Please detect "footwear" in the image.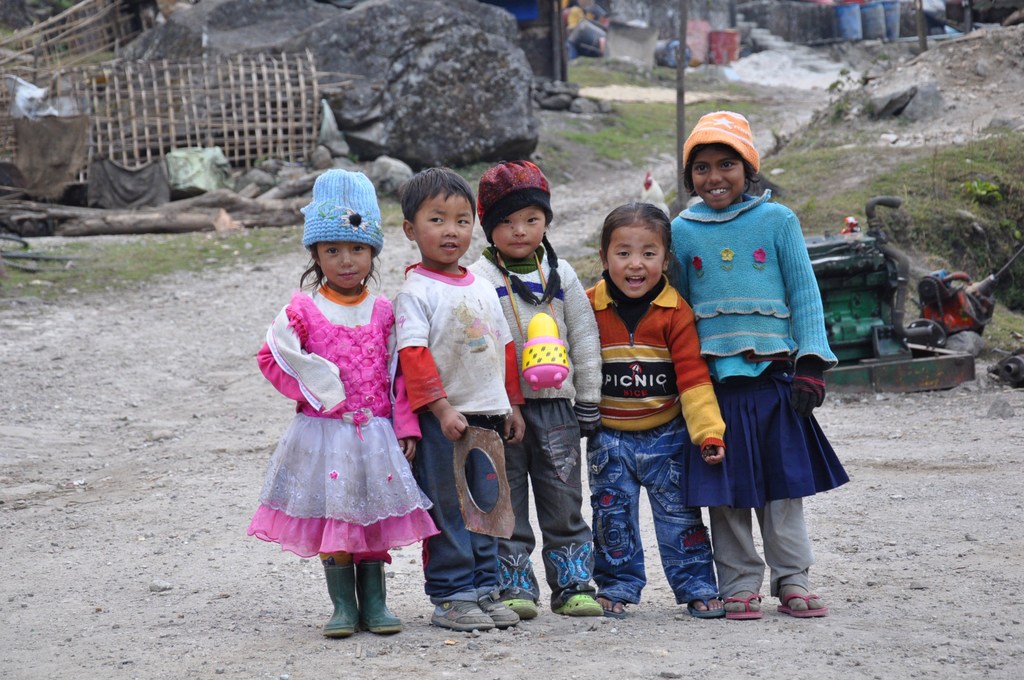
BBox(720, 592, 765, 622).
